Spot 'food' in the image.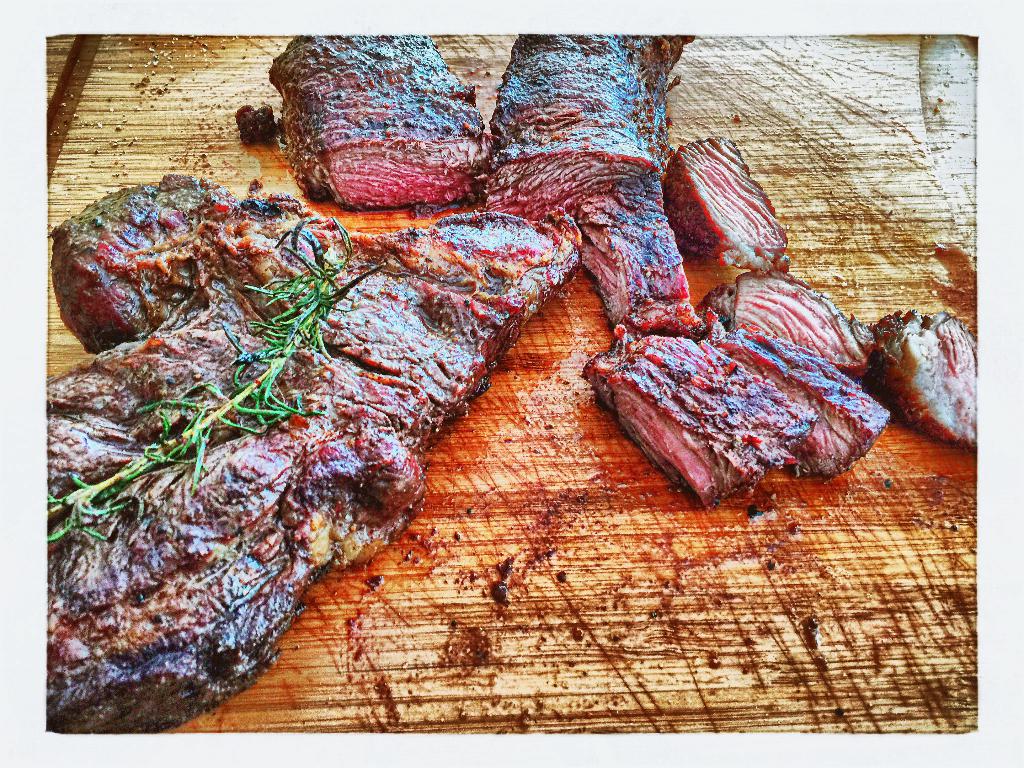
'food' found at [left=482, top=26, right=724, bottom=322].
